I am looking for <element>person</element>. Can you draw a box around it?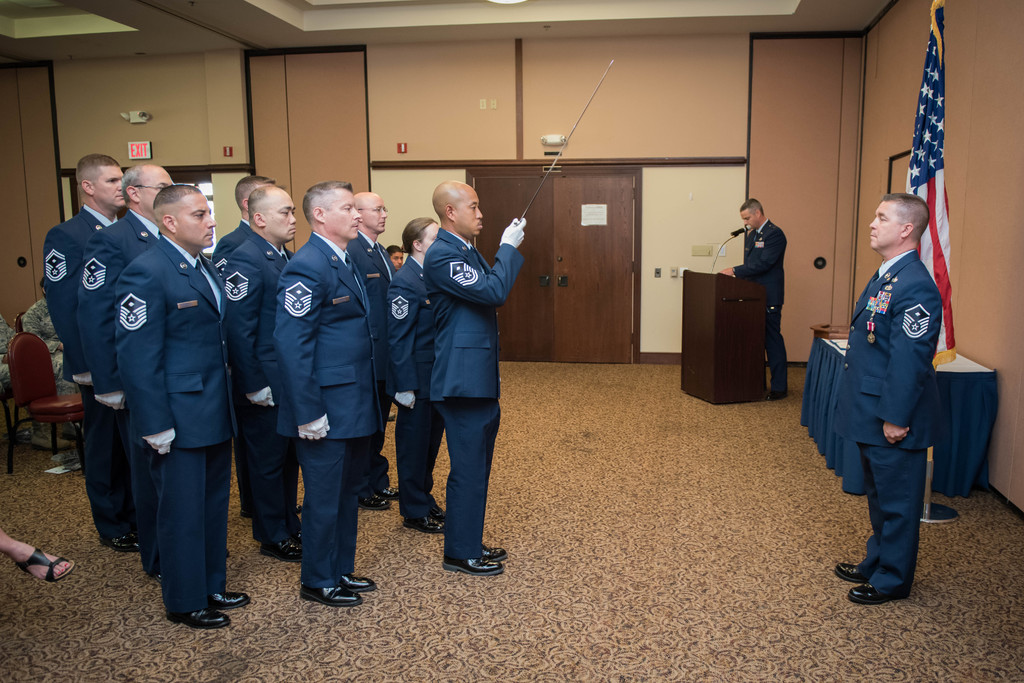
Sure, the bounding box is [834,193,943,606].
